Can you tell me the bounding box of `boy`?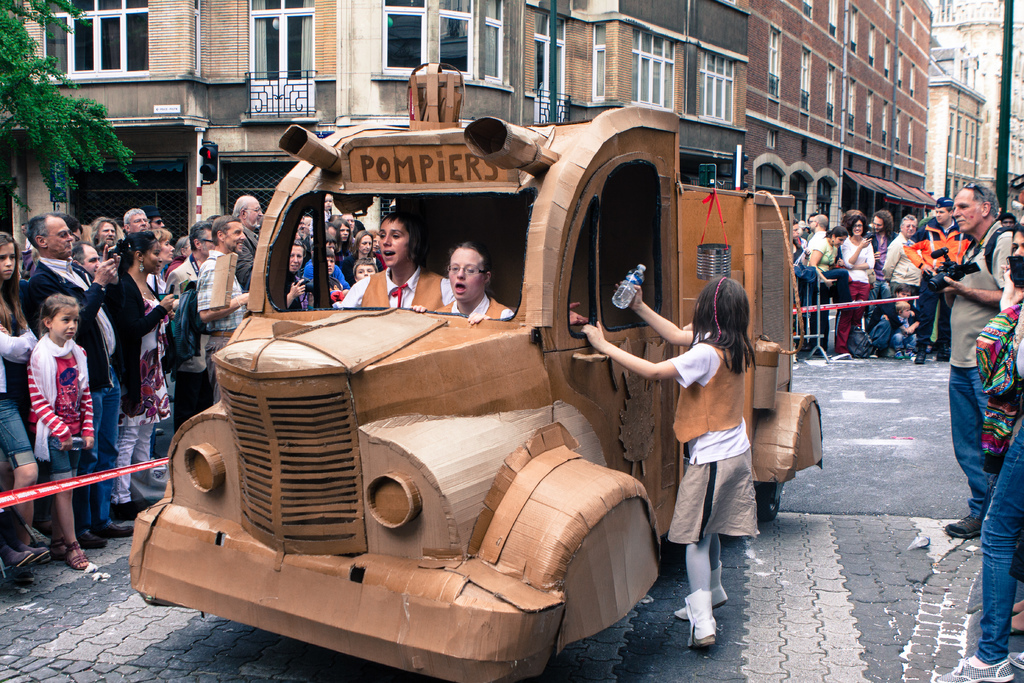
(left=891, top=297, right=923, bottom=360).
